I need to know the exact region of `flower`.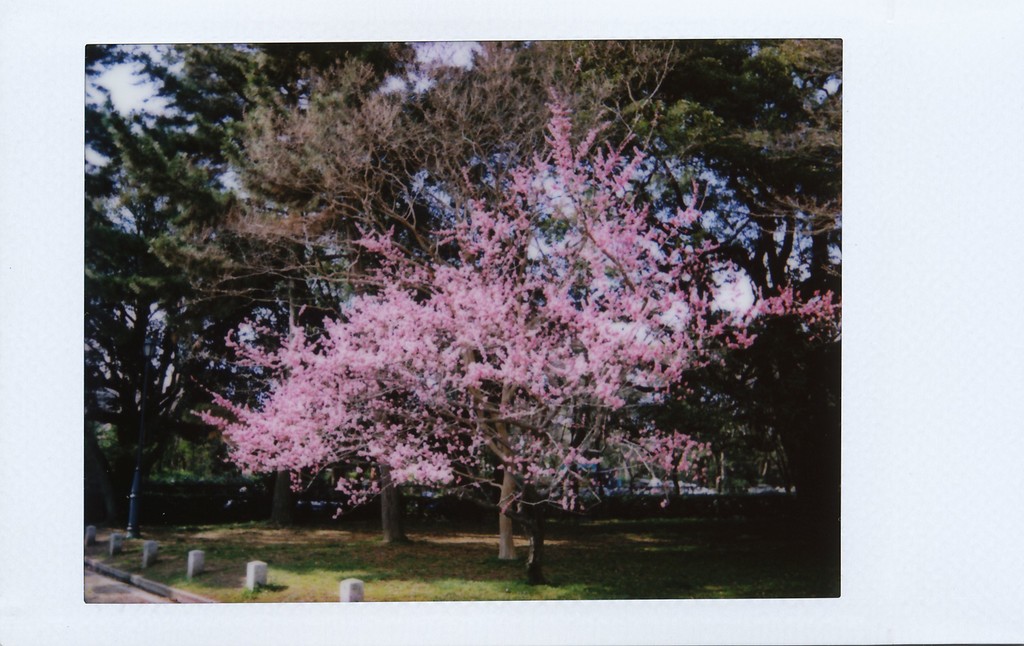
Region: (left=472, top=381, right=481, bottom=388).
